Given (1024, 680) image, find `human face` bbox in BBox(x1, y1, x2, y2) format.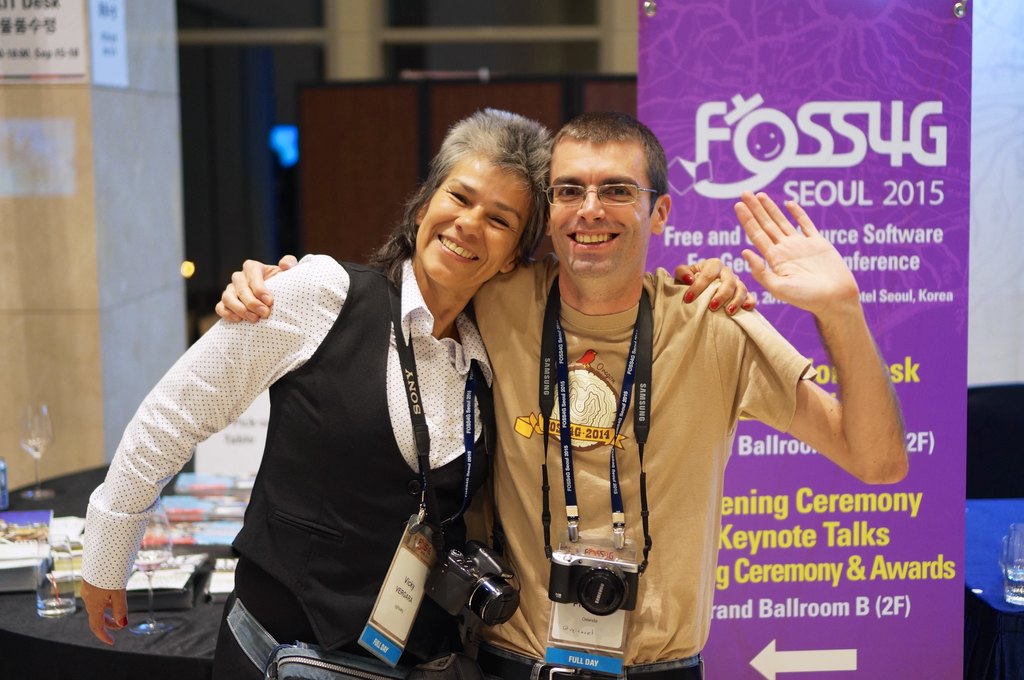
BBox(414, 160, 530, 291).
